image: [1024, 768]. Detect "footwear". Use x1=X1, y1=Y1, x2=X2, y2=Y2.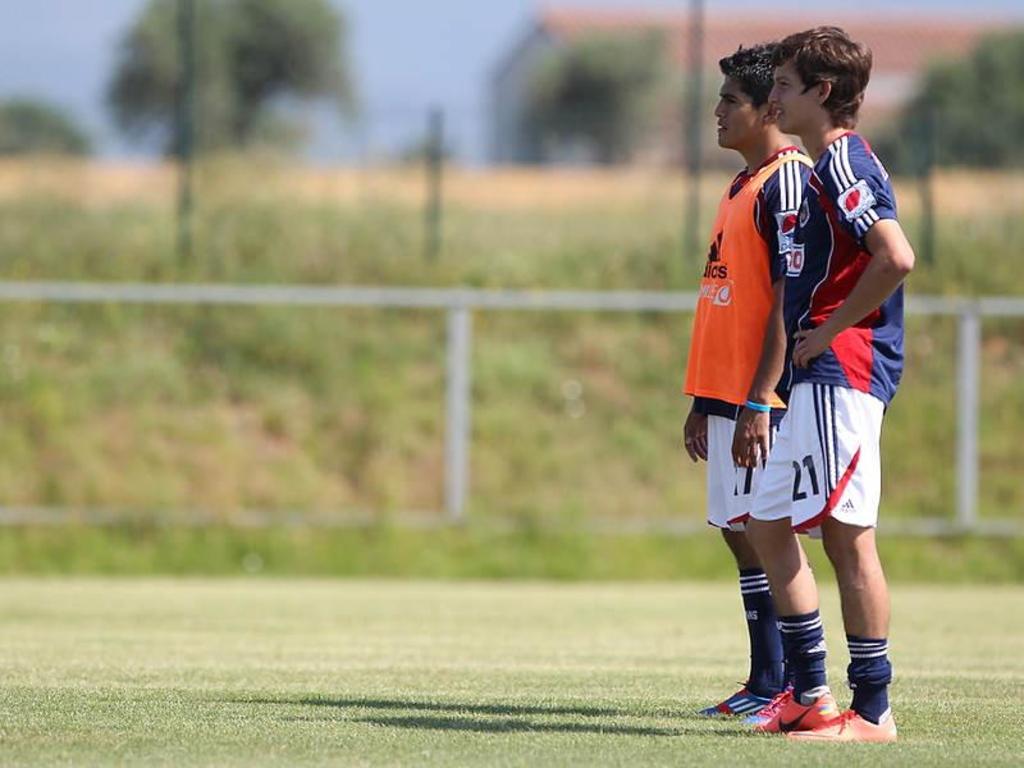
x1=763, y1=685, x2=844, y2=728.
